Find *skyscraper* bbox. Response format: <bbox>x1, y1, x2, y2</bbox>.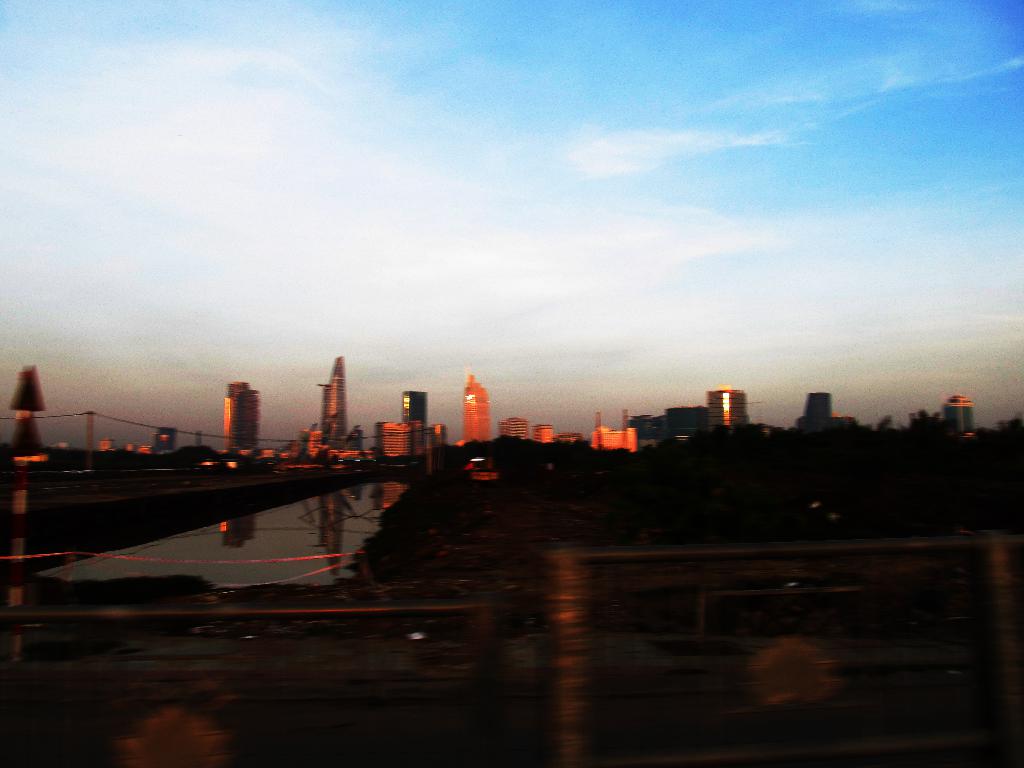
<bbox>461, 372, 491, 446</bbox>.
